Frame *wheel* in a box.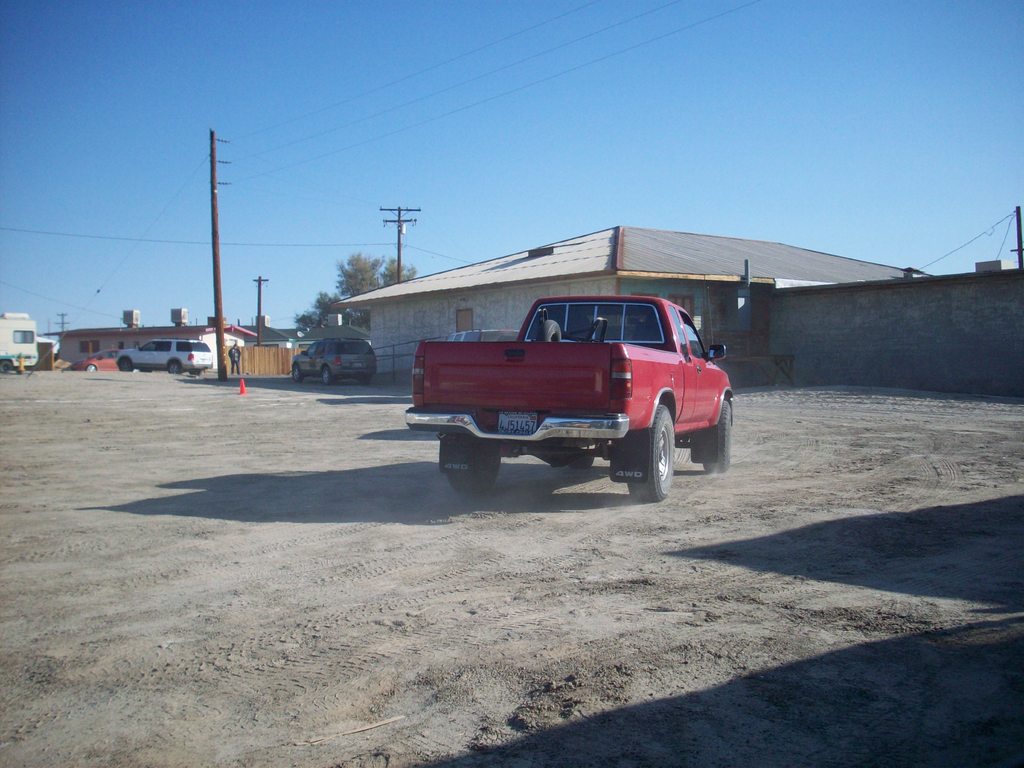
crop(84, 365, 96, 373).
